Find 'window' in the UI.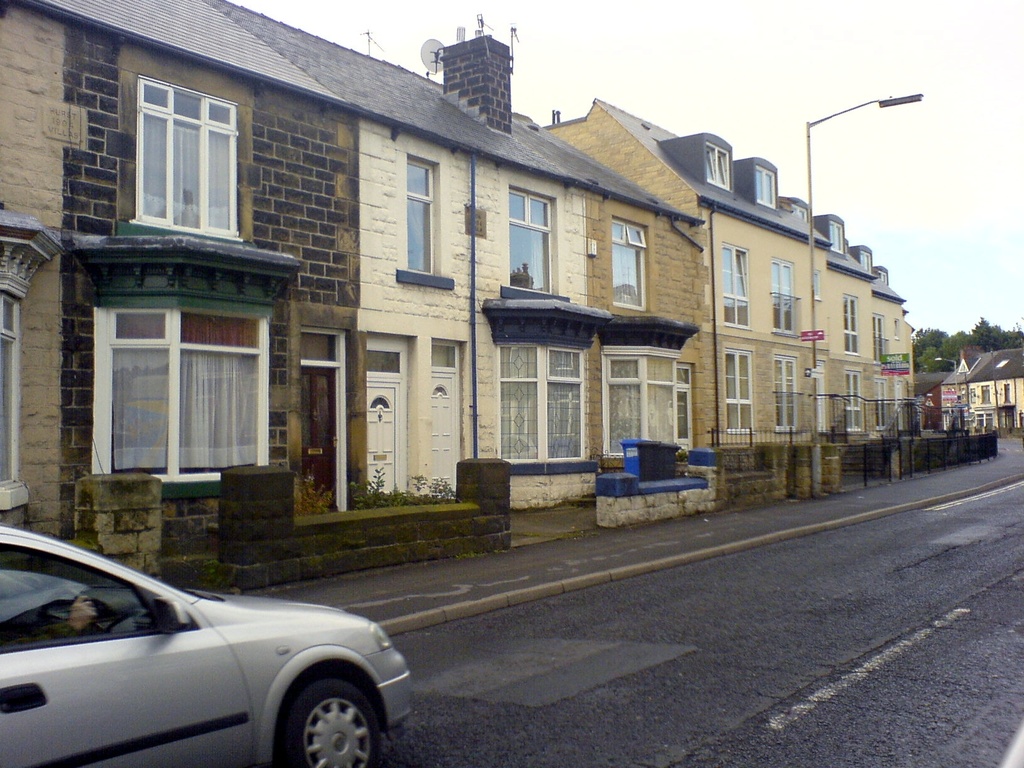
UI element at (679,365,694,451).
